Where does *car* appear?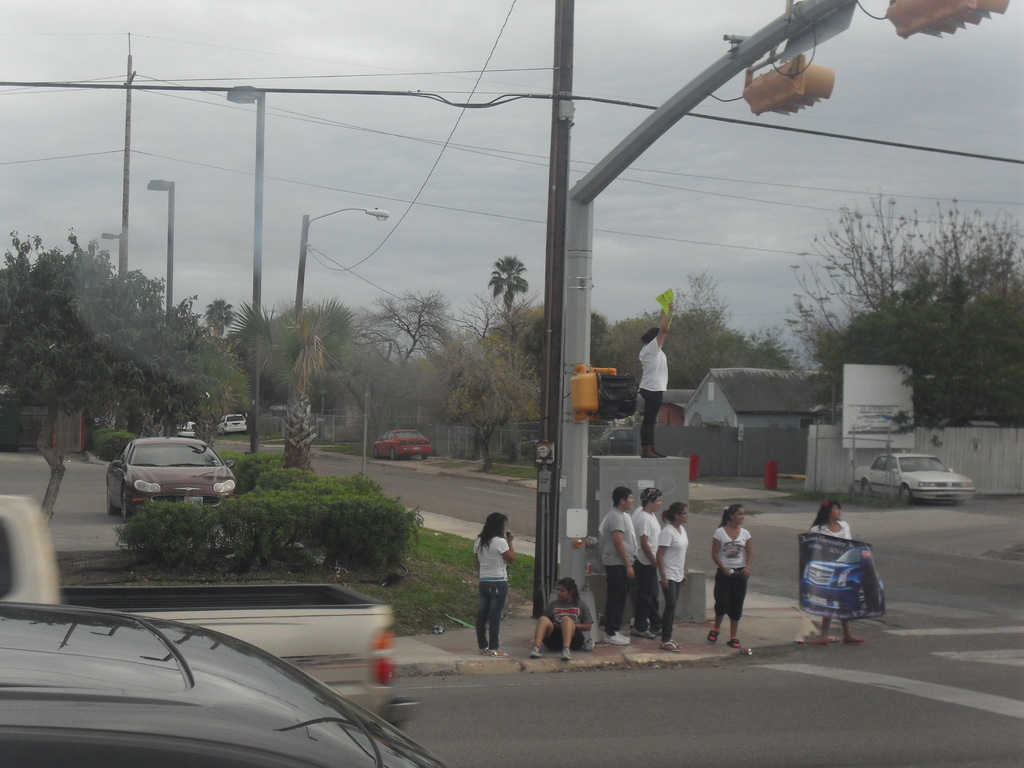
Appears at bbox=(852, 454, 975, 502).
